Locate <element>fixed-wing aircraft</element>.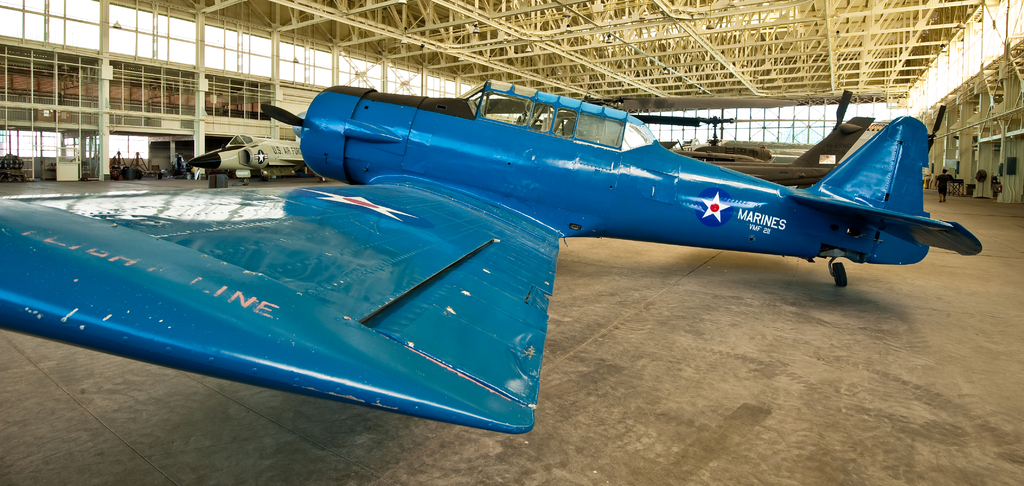
Bounding box: <bbox>514, 93, 947, 186</bbox>.
